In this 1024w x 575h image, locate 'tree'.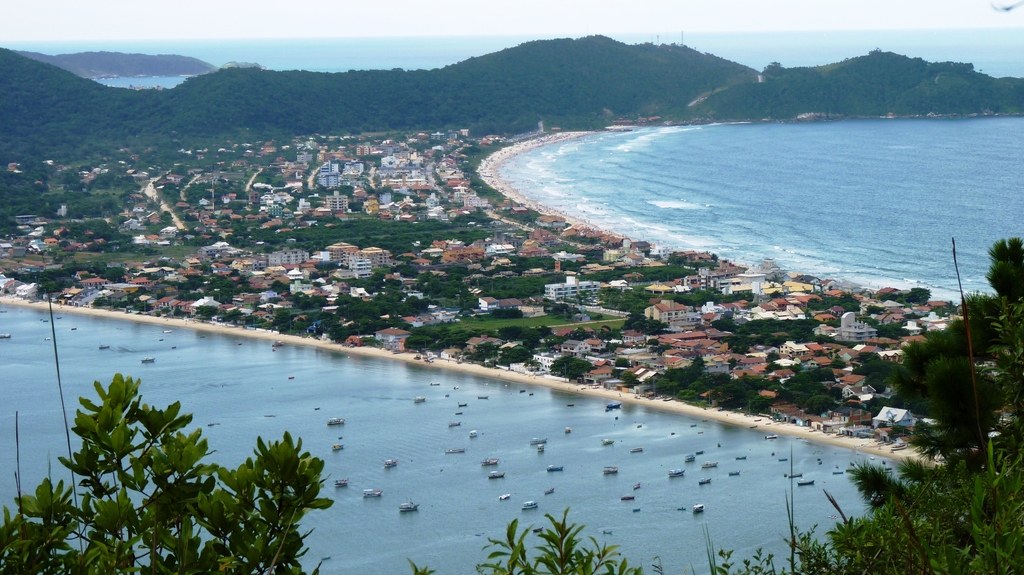
Bounding box: 364,186,371,195.
